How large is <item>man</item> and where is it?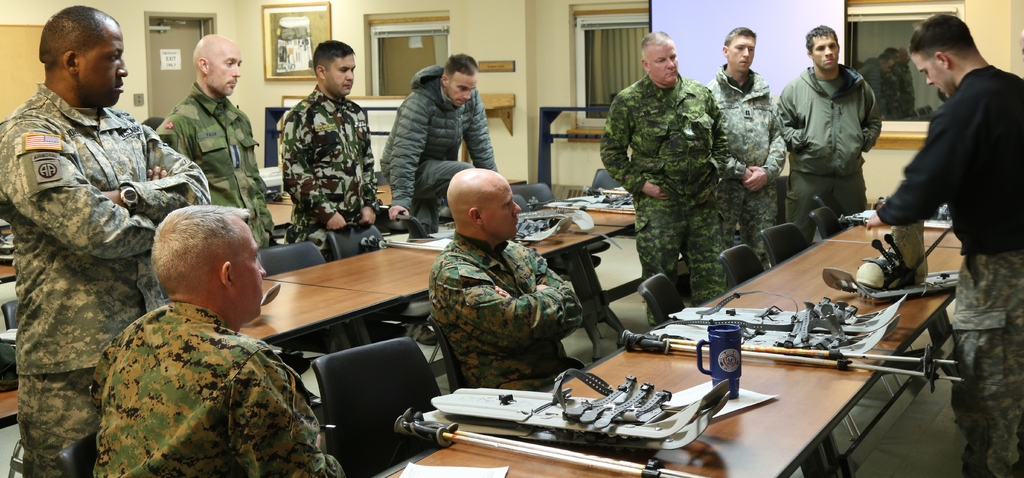
Bounding box: 0,5,211,477.
